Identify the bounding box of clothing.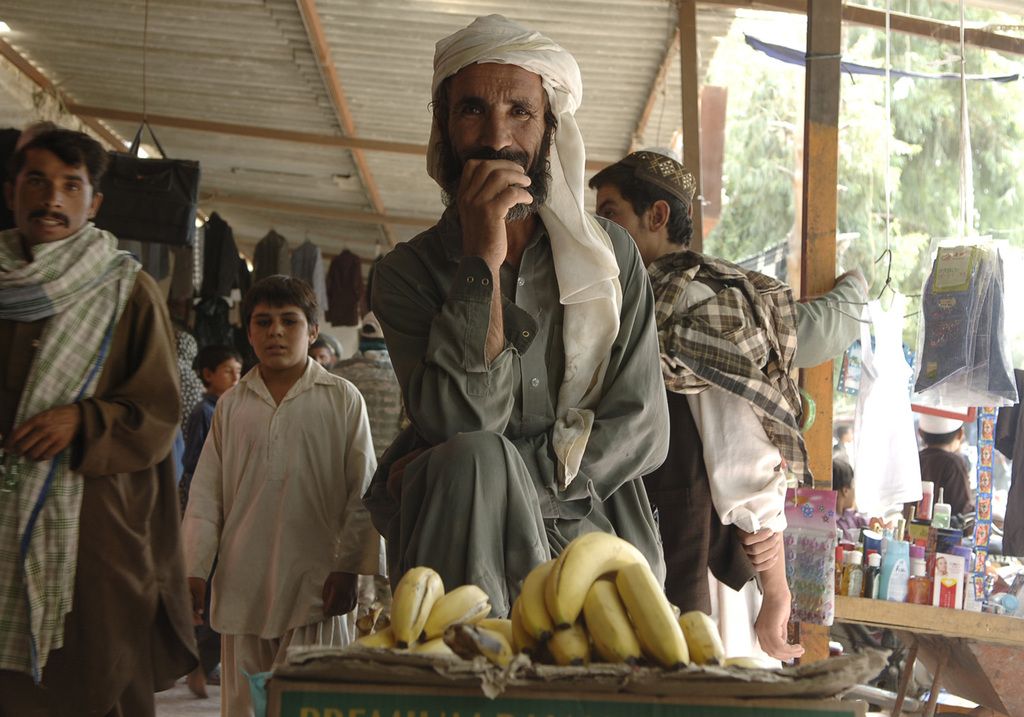
{"left": 364, "top": 203, "right": 669, "bottom": 595}.
